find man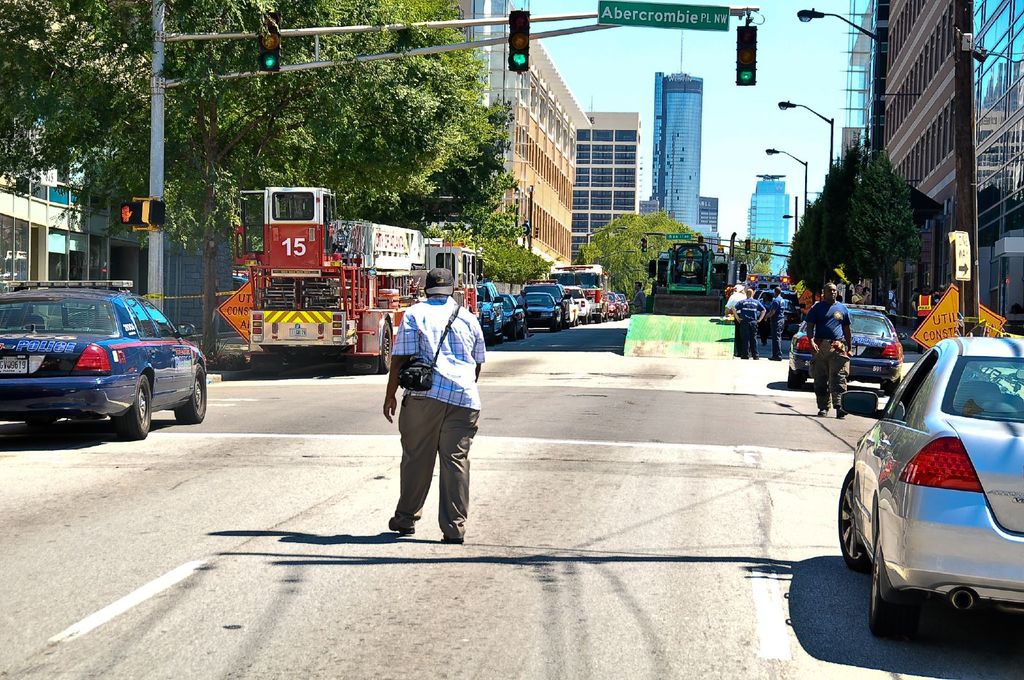
x1=379, y1=284, x2=488, y2=548
